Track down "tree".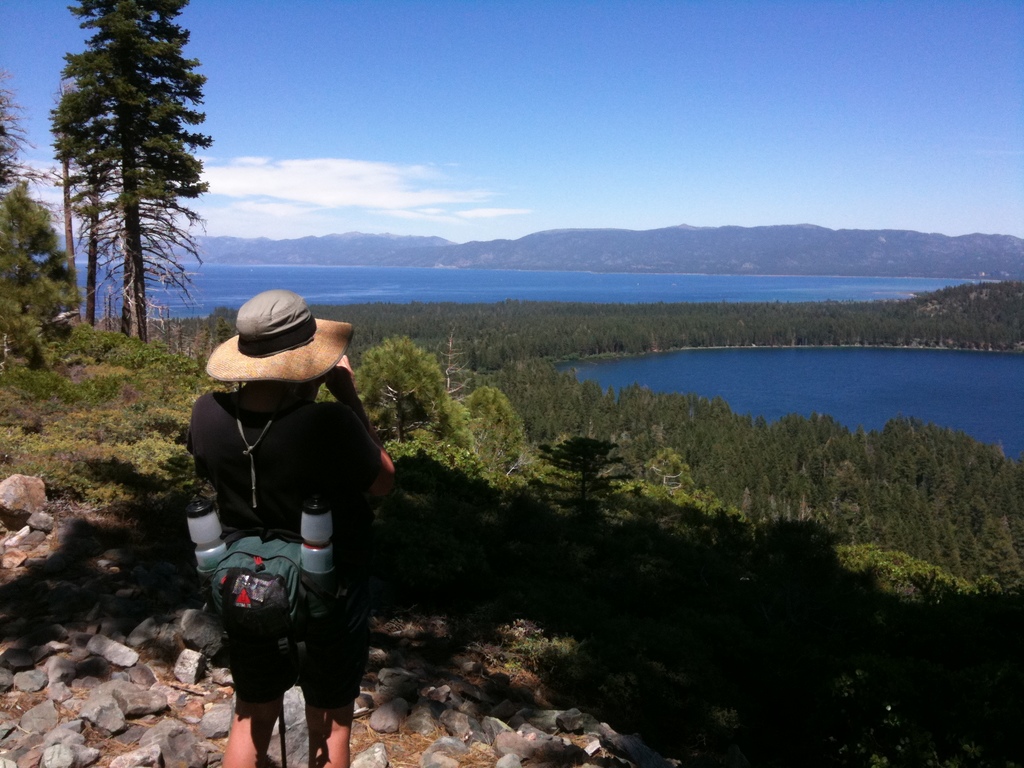
Tracked to (49, 0, 218, 341).
